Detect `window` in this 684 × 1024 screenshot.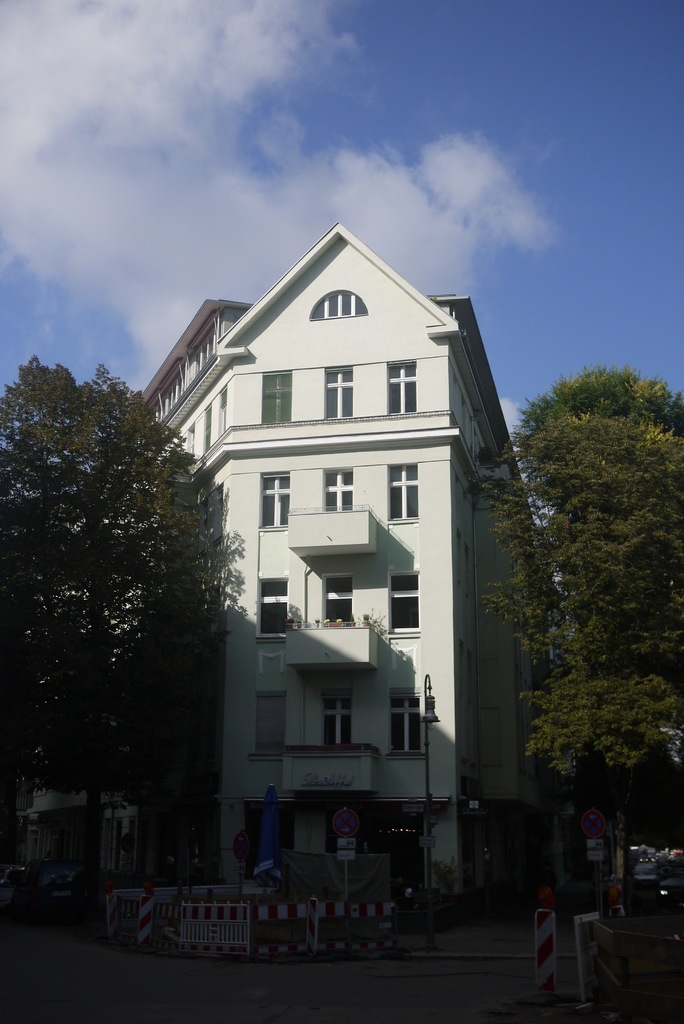
Detection: (261, 474, 291, 522).
